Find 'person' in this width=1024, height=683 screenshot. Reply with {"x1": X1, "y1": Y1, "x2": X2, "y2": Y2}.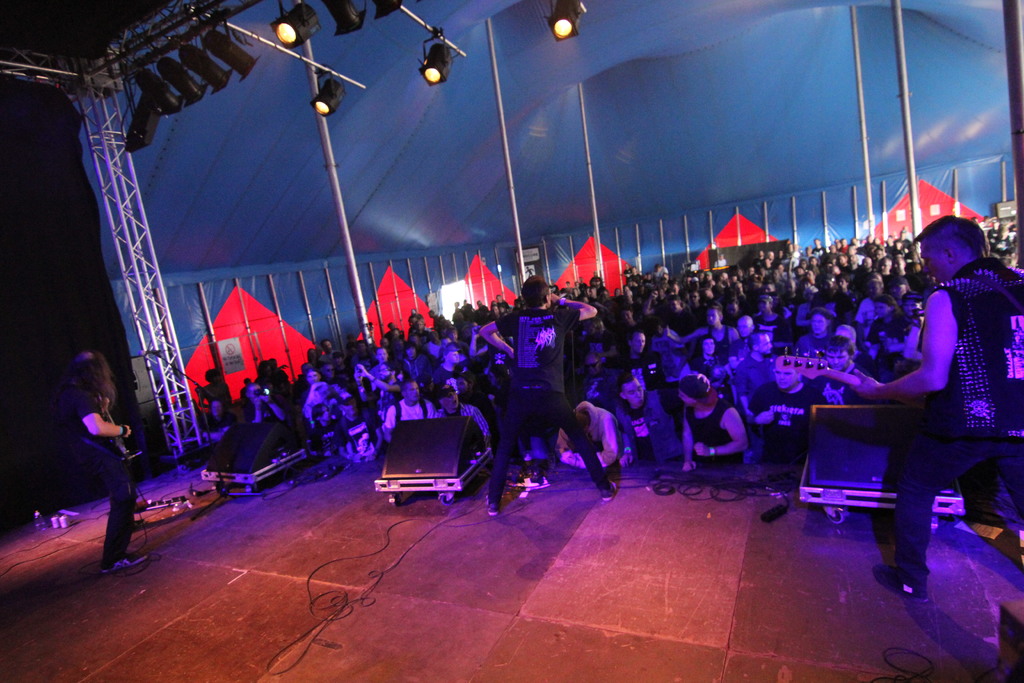
{"x1": 561, "y1": 279, "x2": 573, "y2": 295}.
